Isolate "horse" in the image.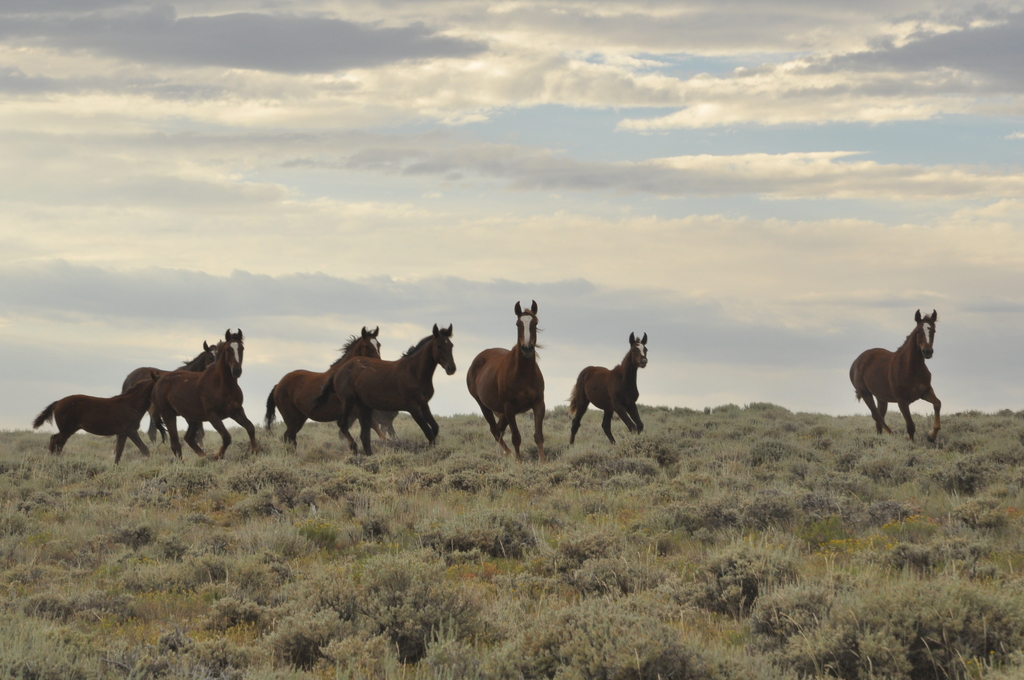
Isolated region: 569,330,650,442.
